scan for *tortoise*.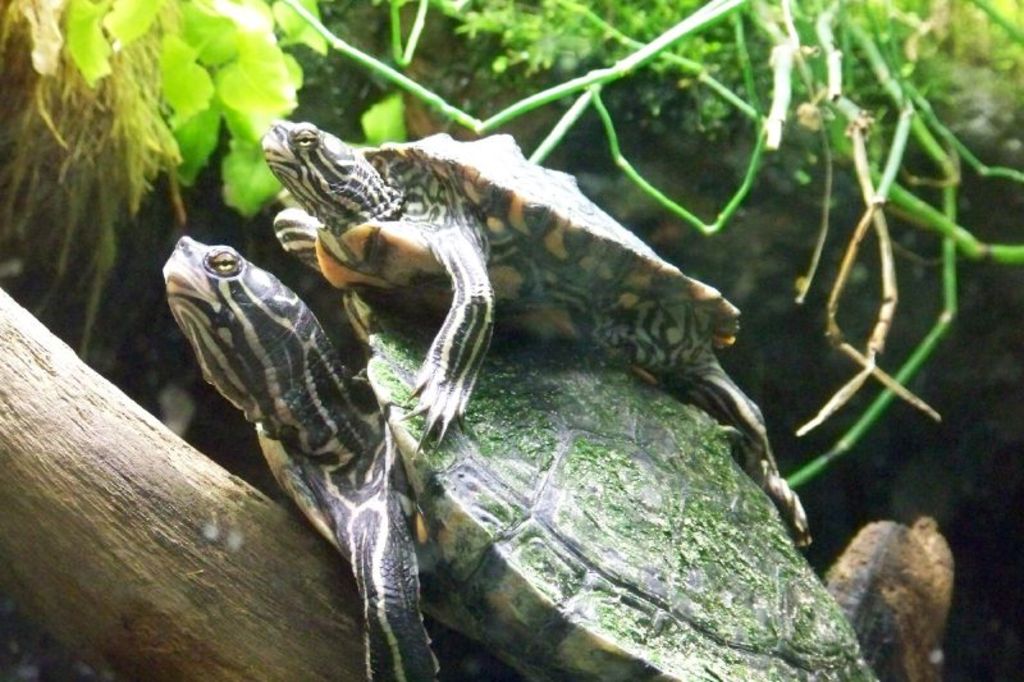
Scan result: {"x1": 168, "y1": 270, "x2": 879, "y2": 681}.
